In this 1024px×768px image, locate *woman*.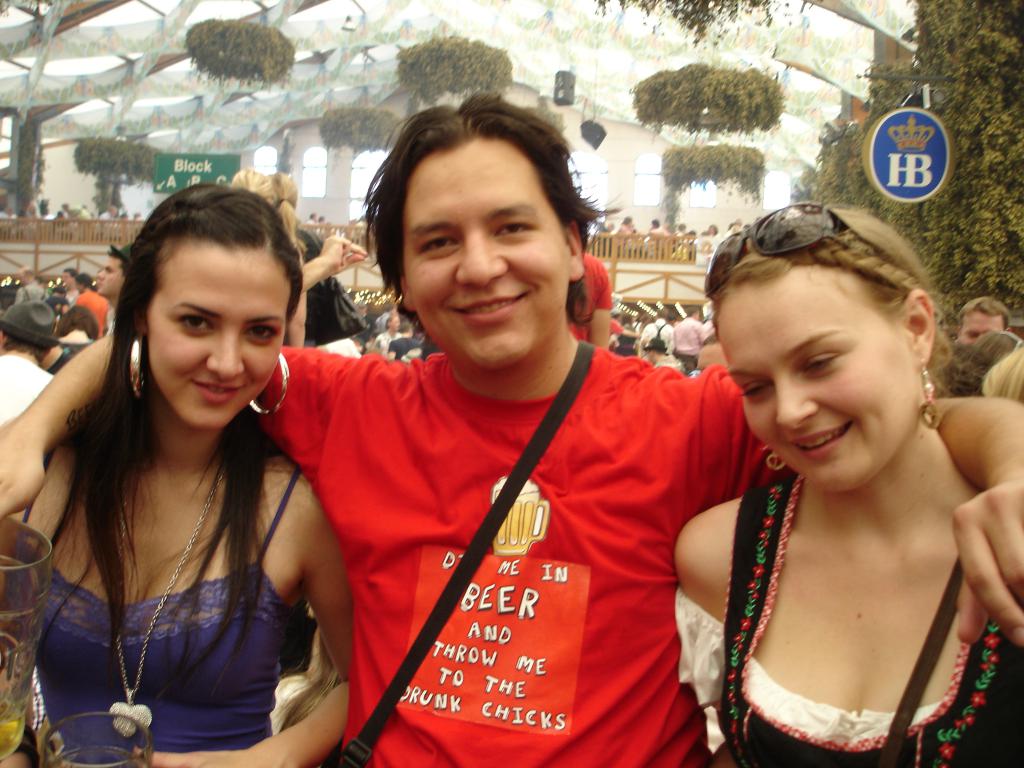
Bounding box: bbox=(263, 170, 353, 347).
